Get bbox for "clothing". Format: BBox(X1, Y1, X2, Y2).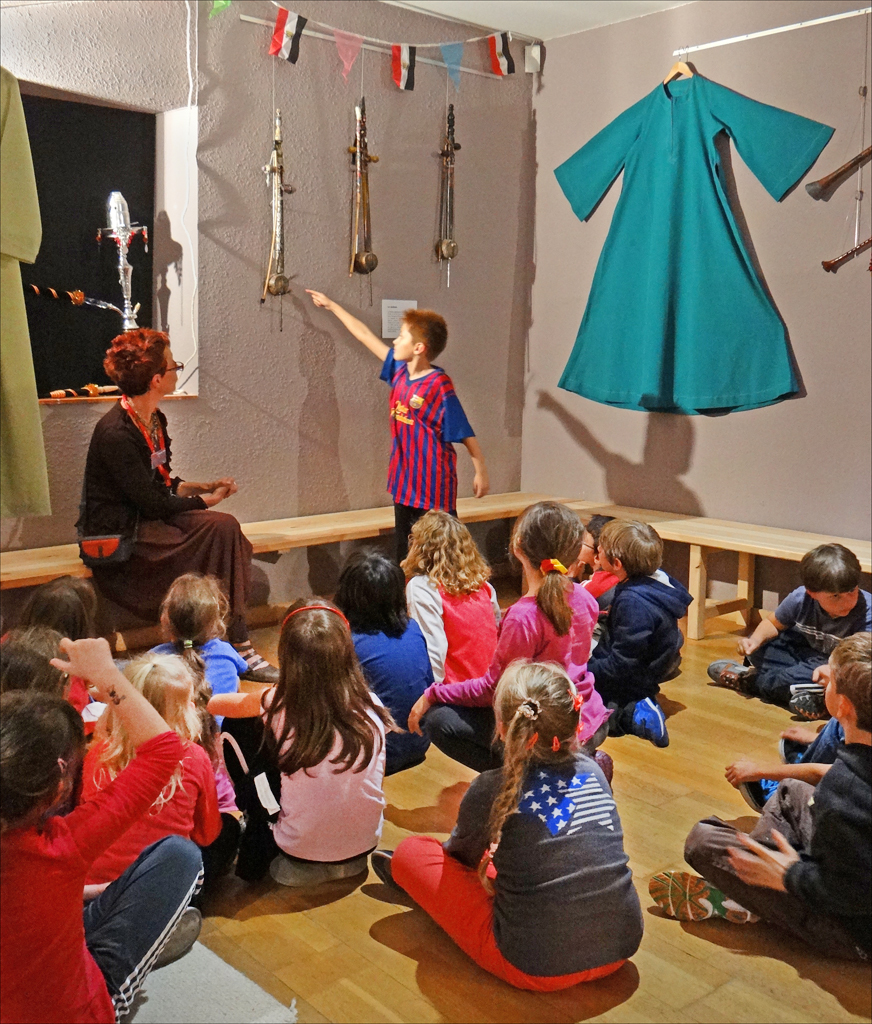
BBox(426, 572, 612, 778).
